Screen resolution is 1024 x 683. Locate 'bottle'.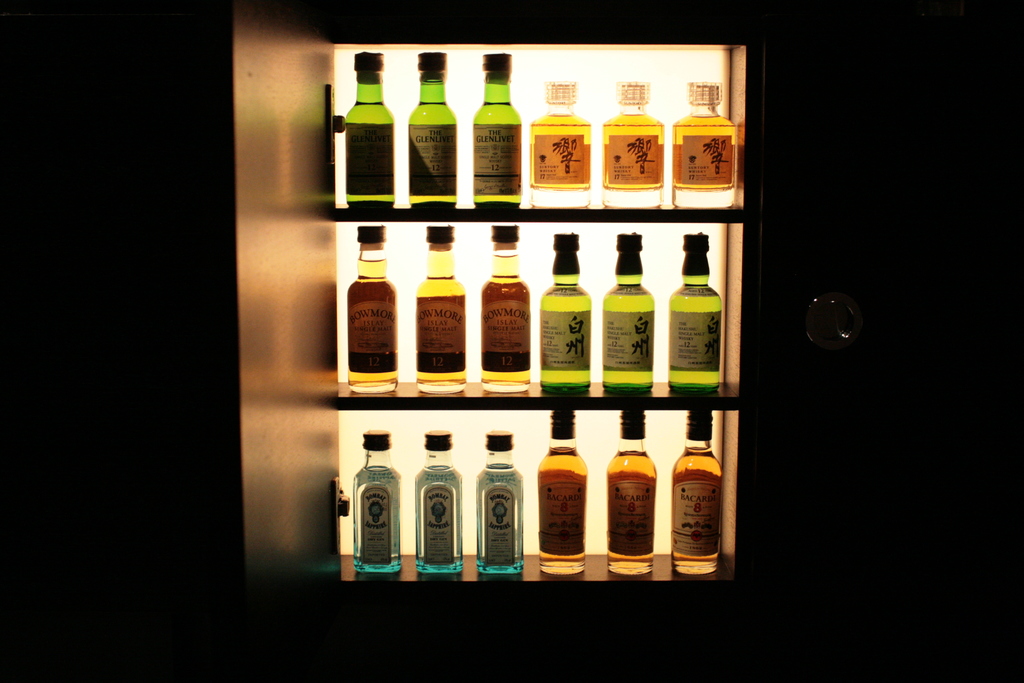
{"left": 524, "top": 72, "right": 595, "bottom": 208}.
